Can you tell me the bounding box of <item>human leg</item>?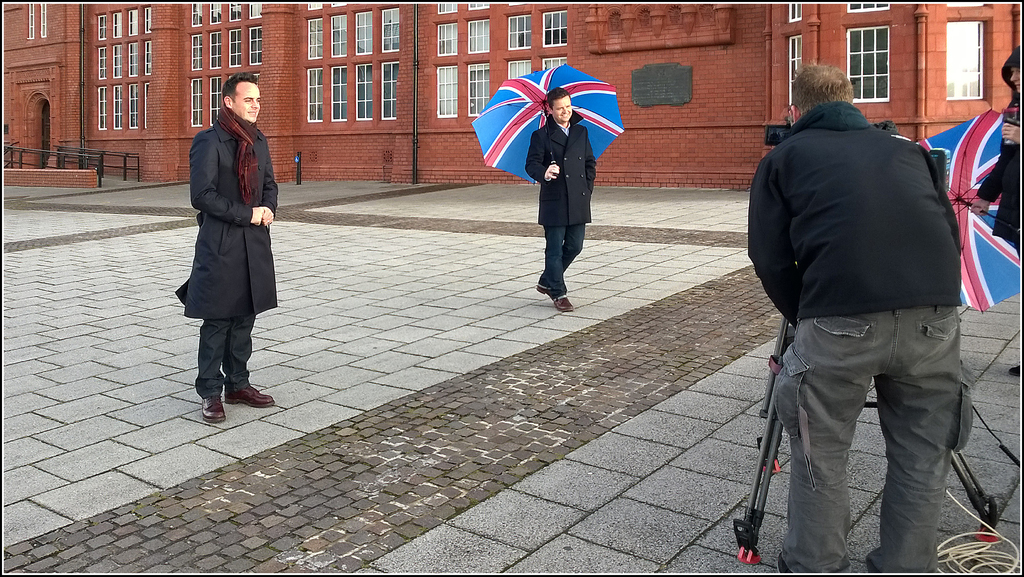
Rect(546, 220, 573, 311).
